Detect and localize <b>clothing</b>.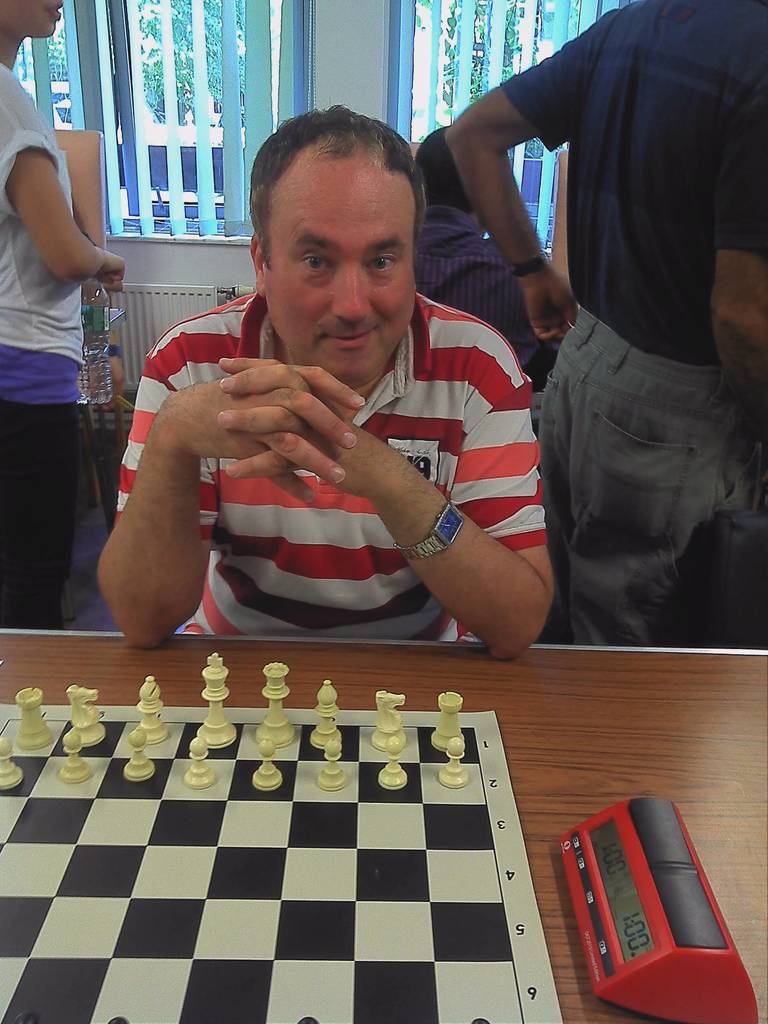
Localized at <box>527,304,767,636</box>.
